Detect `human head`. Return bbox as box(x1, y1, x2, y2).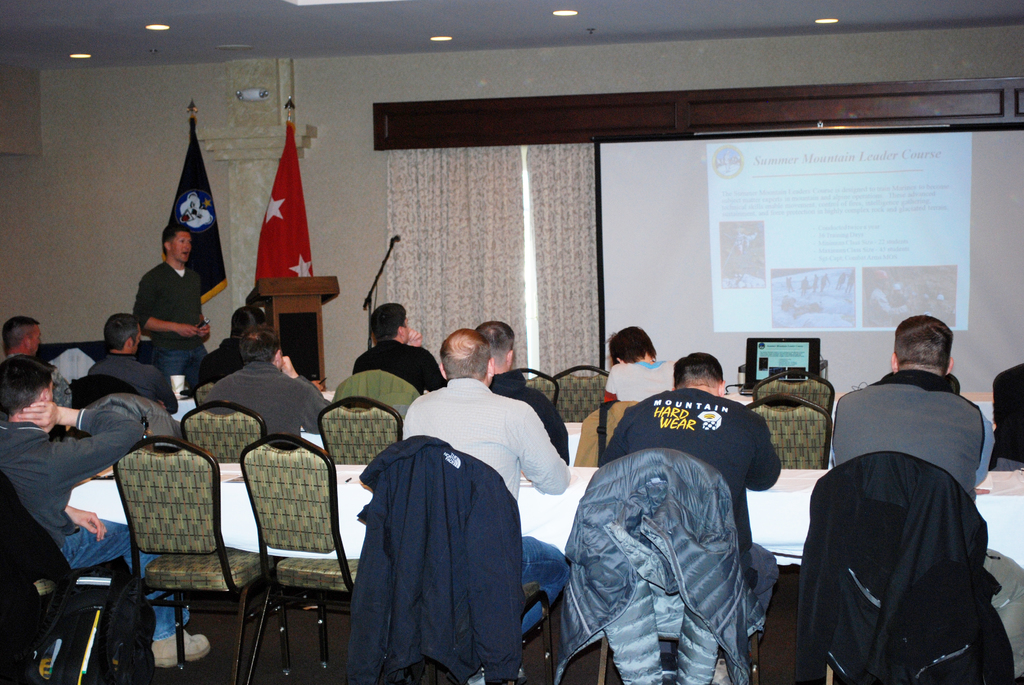
box(106, 317, 143, 356).
